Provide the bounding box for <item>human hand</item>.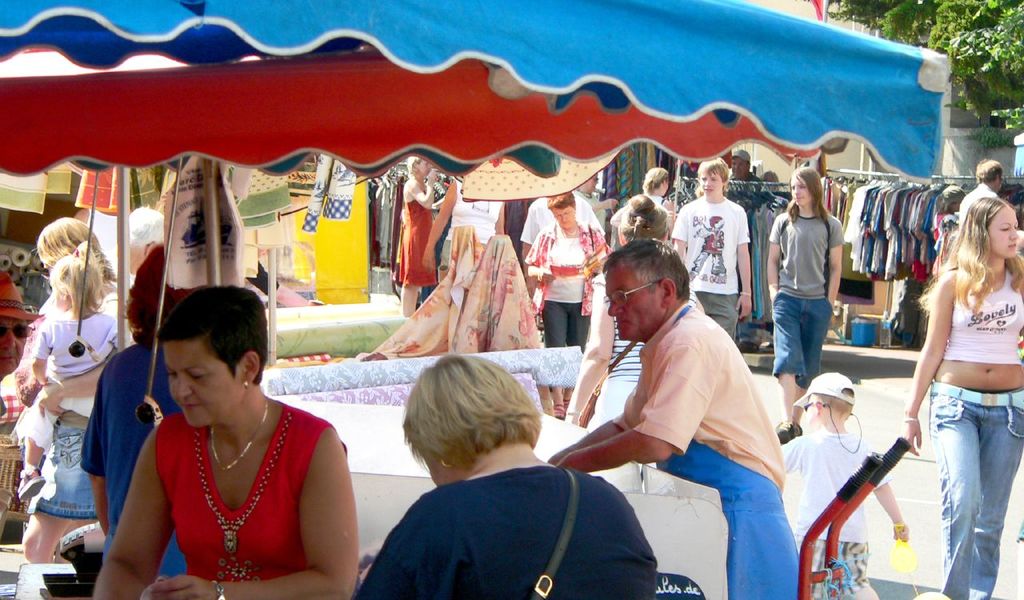
<box>602,197,618,211</box>.
